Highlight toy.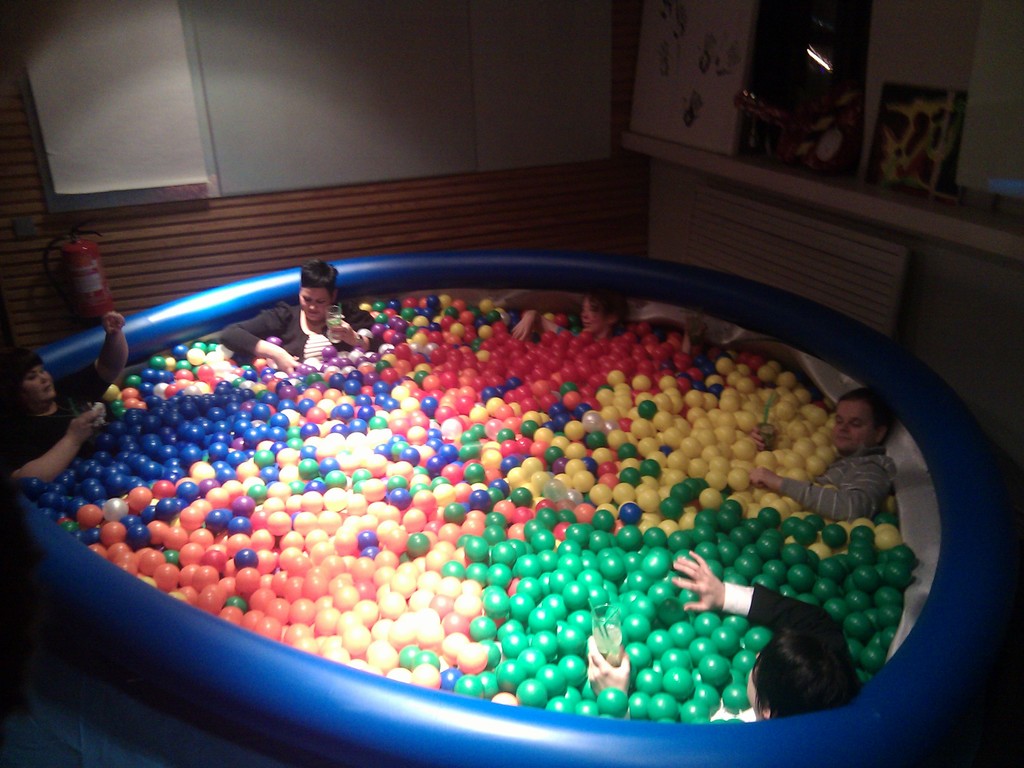
Highlighted region: Rect(633, 668, 665, 694).
